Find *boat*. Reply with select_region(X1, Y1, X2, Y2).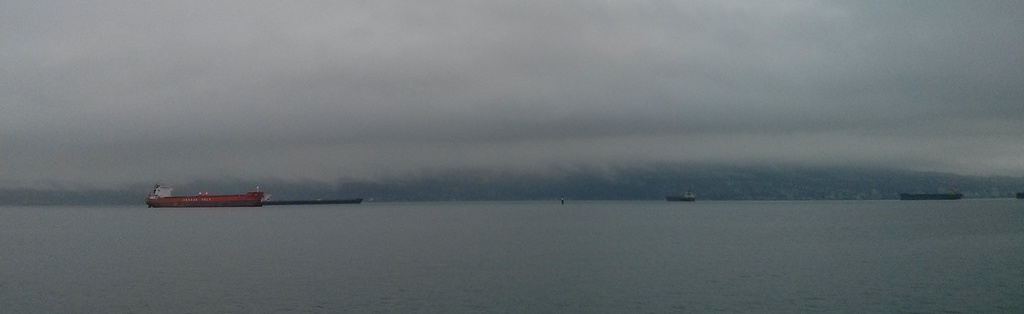
select_region(666, 194, 698, 203).
